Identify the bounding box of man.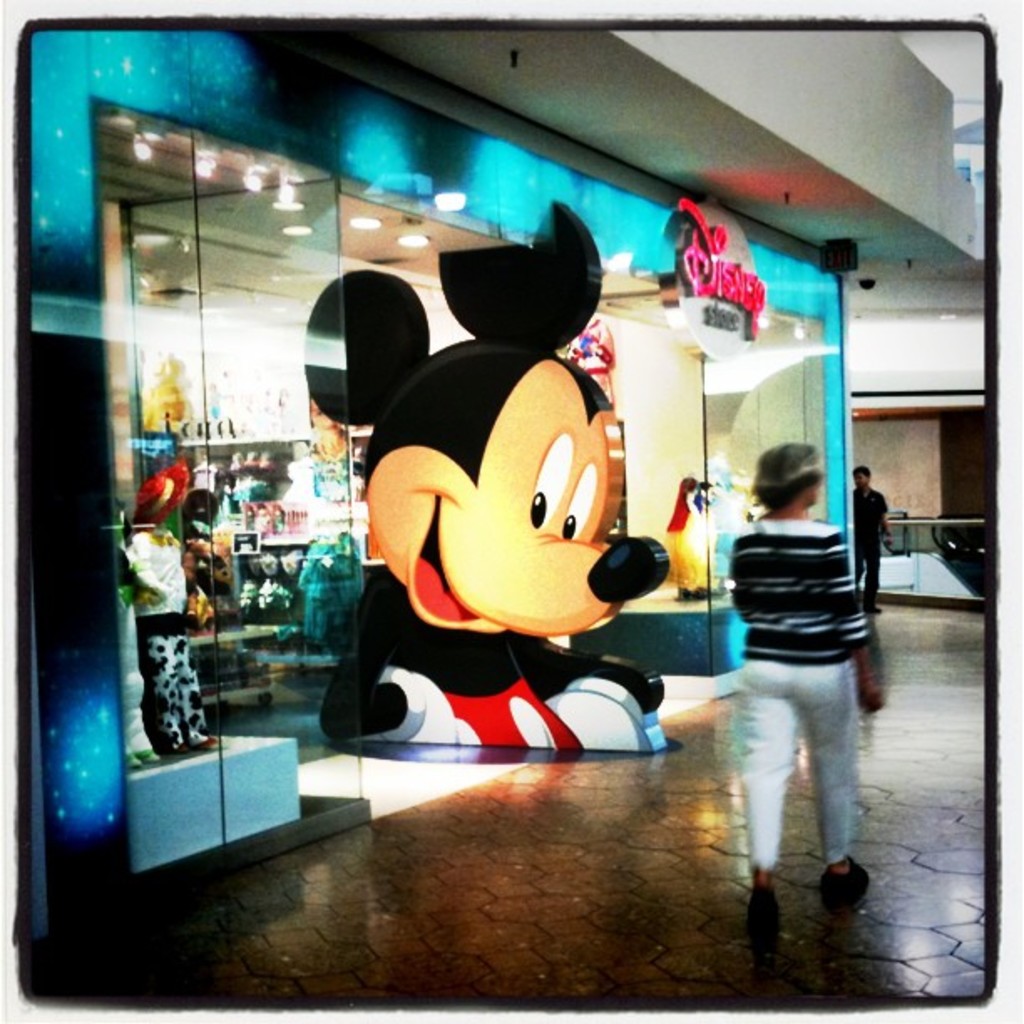
crop(858, 458, 895, 619).
